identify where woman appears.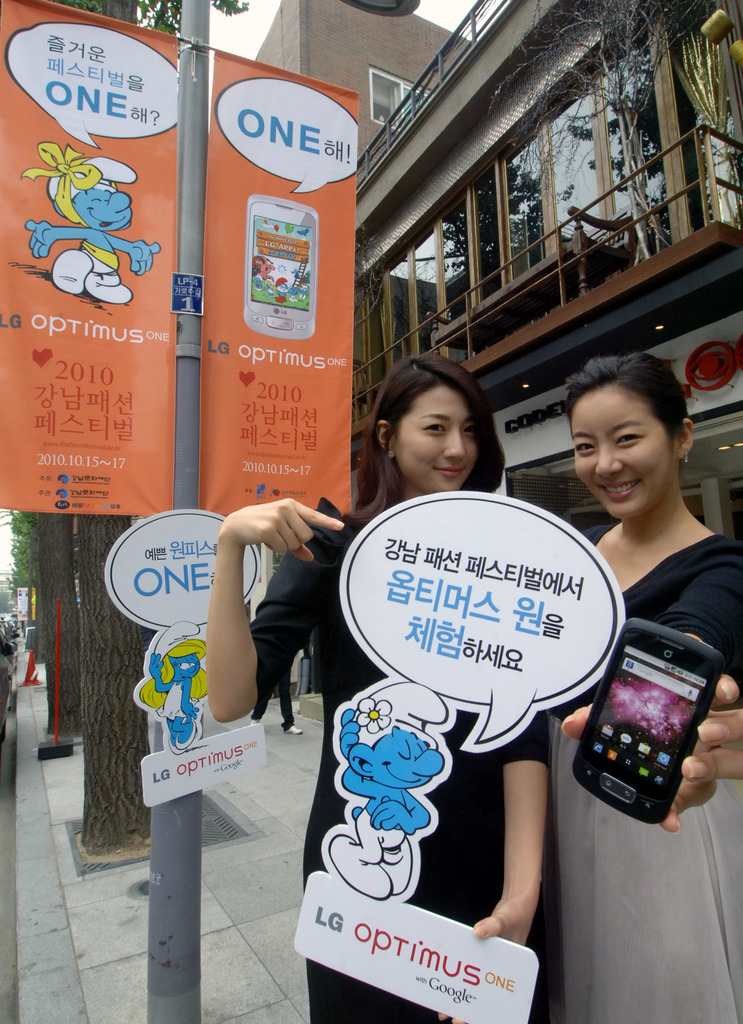
Appears at [204,368,555,1023].
